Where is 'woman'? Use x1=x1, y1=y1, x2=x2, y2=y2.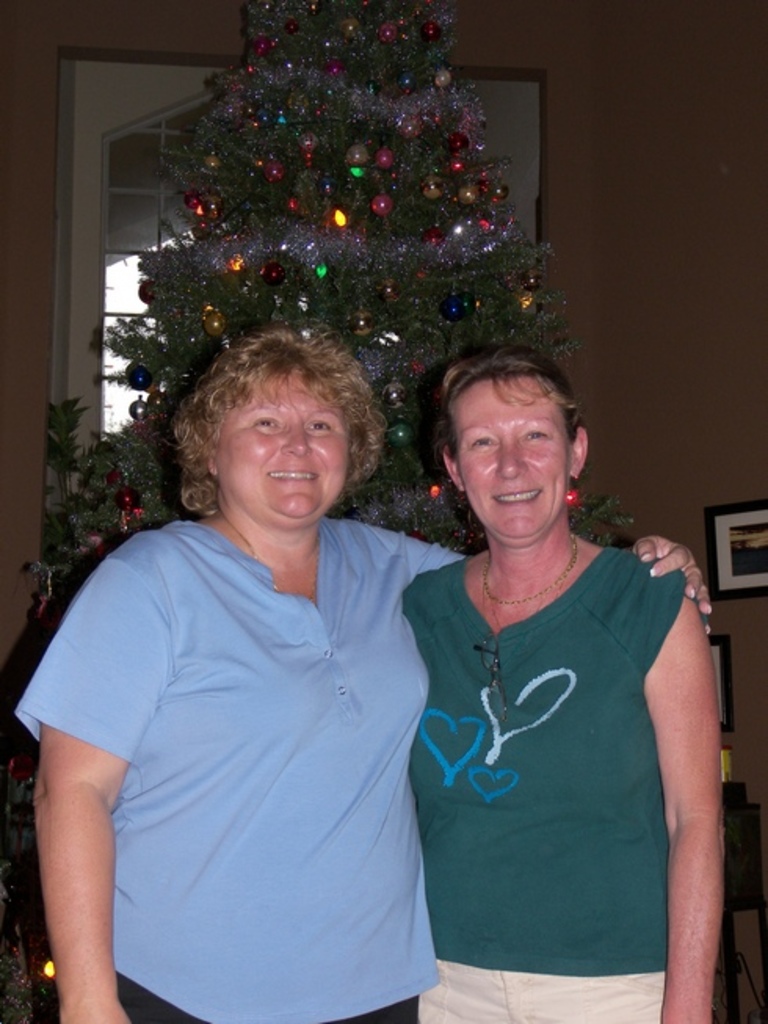
x1=13, y1=315, x2=712, y2=1022.
